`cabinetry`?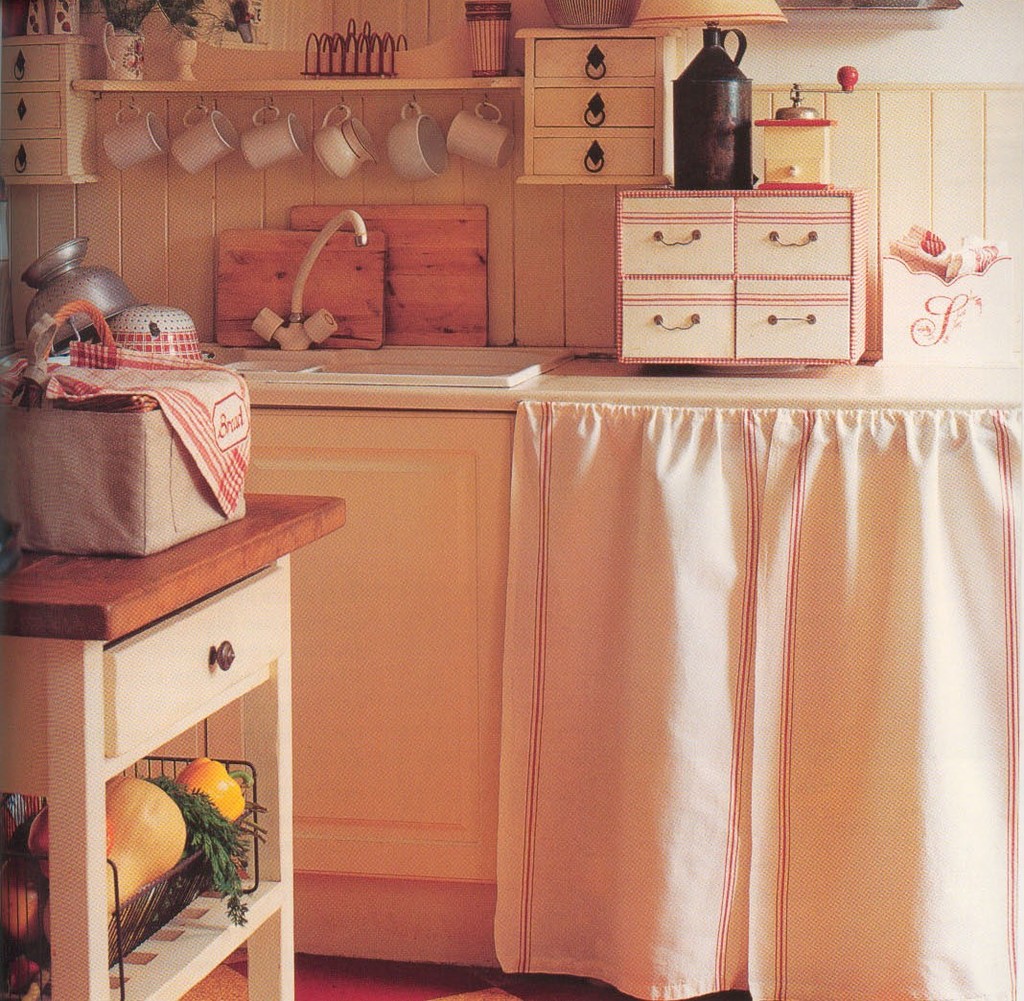
(left=518, top=31, right=693, bottom=183)
